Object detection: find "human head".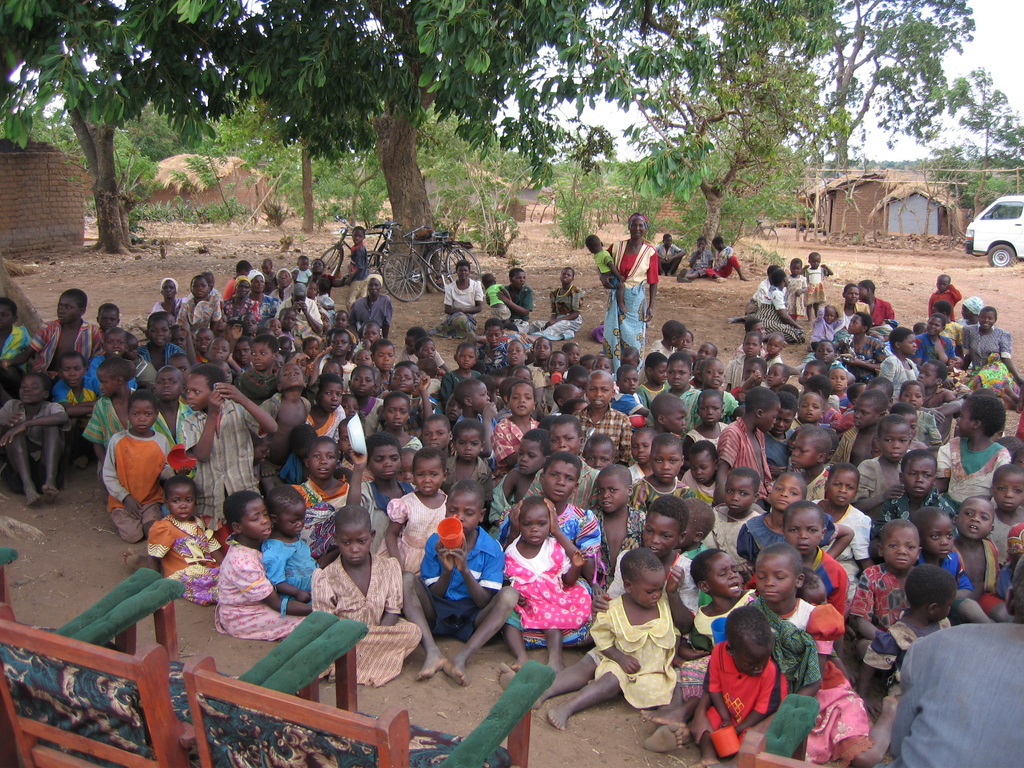
{"x1": 235, "y1": 274, "x2": 255, "y2": 302}.
